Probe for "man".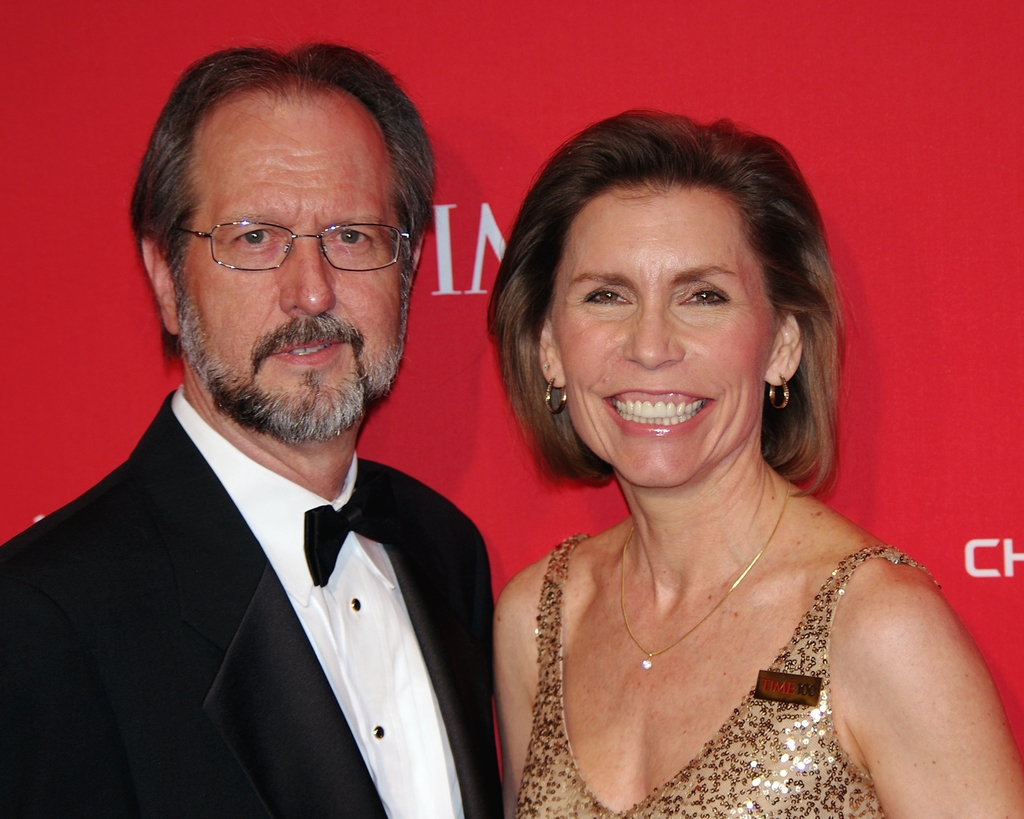
Probe result: select_region(1, 58, 545, 805).
